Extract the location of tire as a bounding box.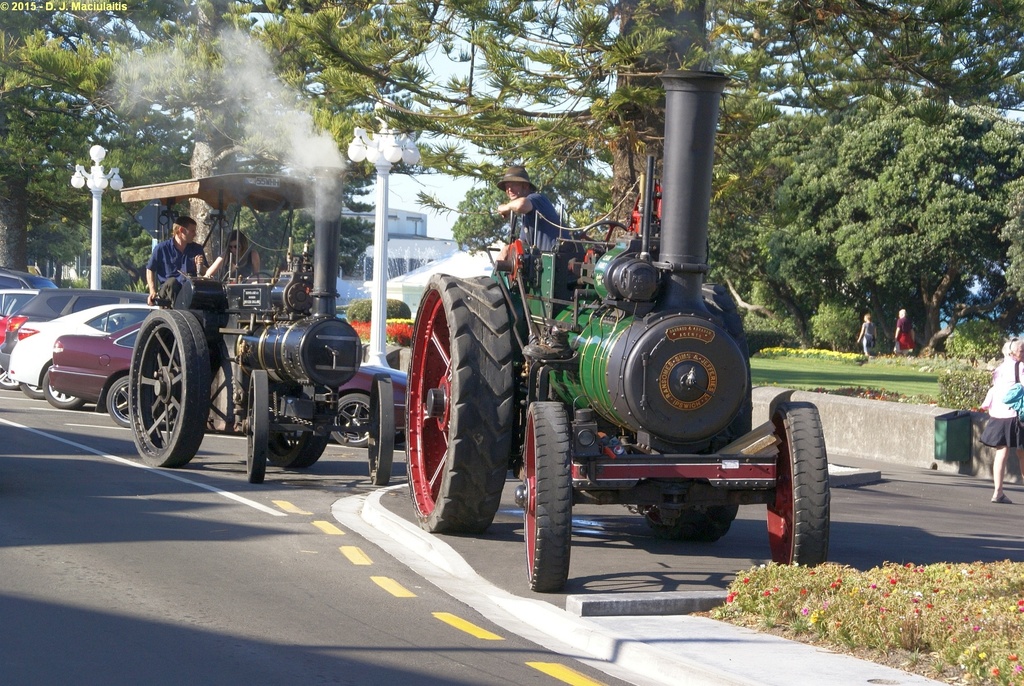
{"x1": 20, "y1": 380, "x2": 46, "y2": 400}.
